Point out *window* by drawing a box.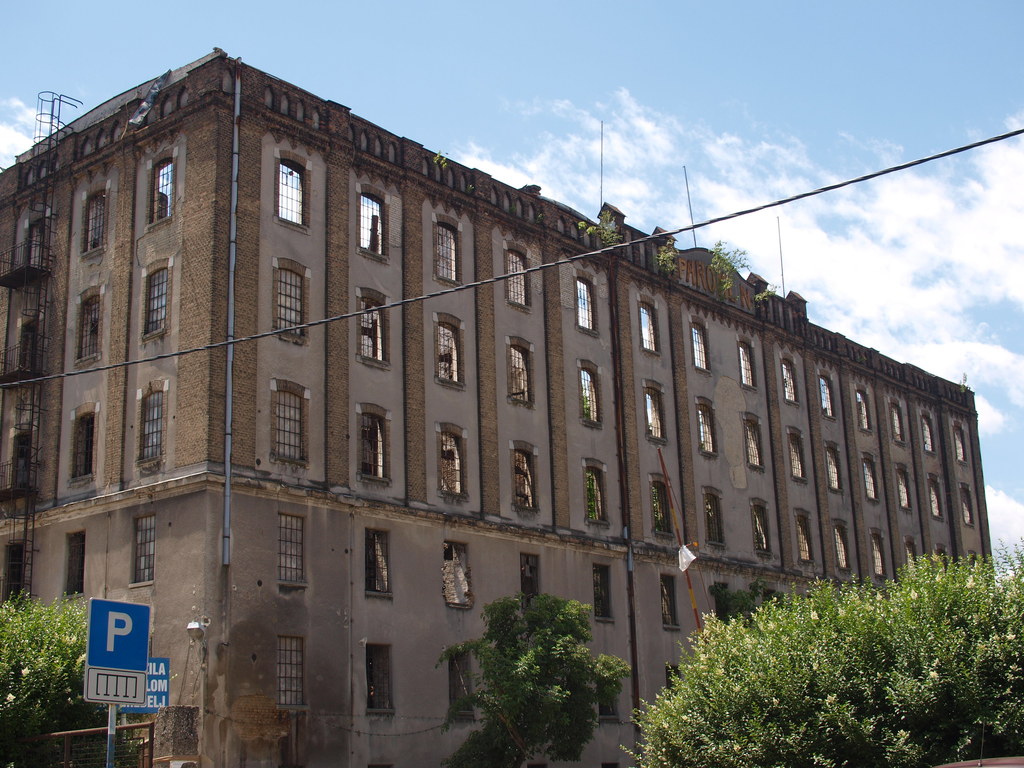
900 534 916 567.
